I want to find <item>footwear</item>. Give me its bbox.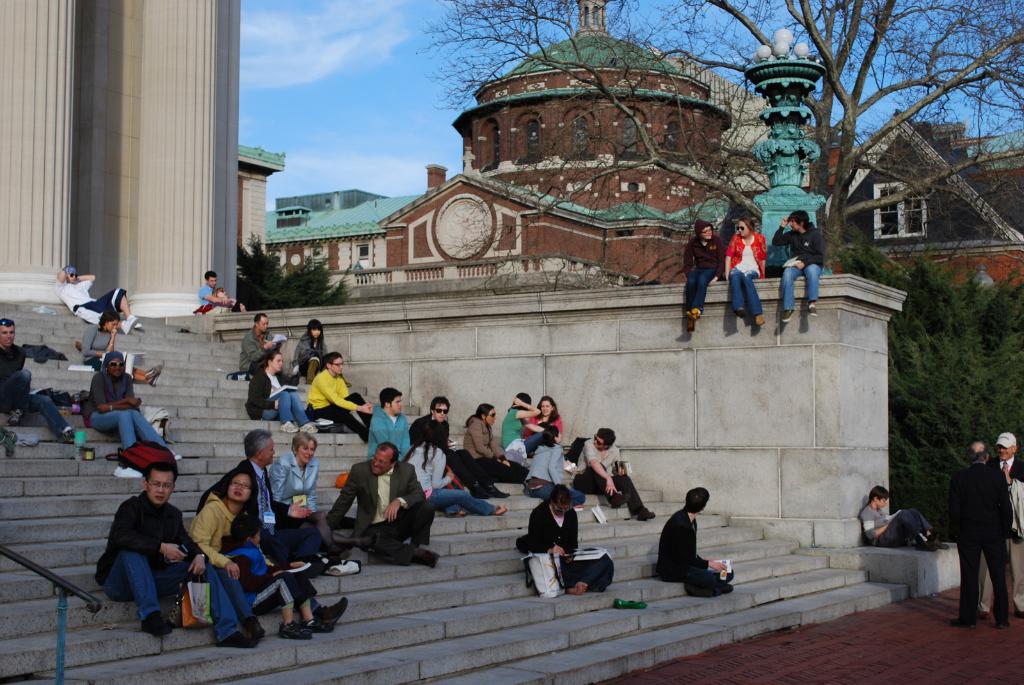
bbox=(804, 298, 821, 313).
